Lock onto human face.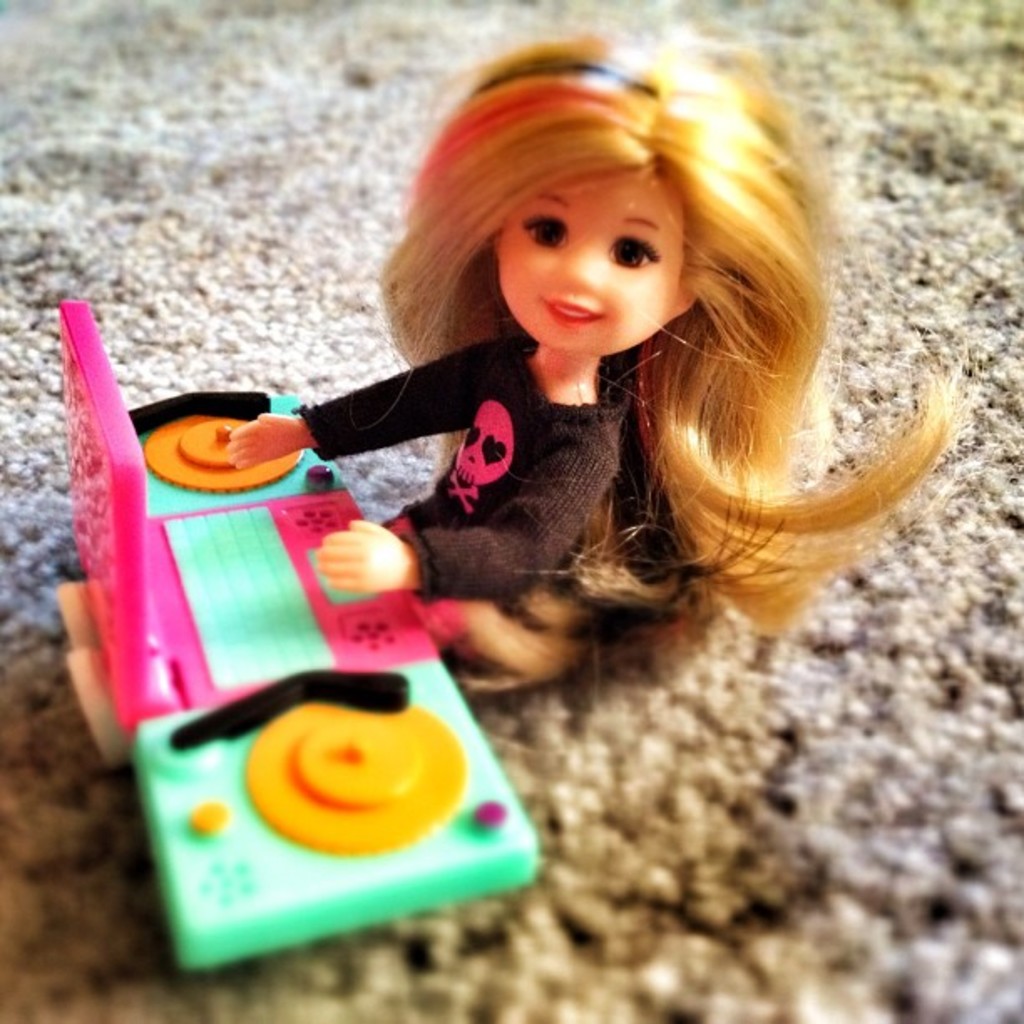
Locked: bbox=(497, 177, 683, 360).
